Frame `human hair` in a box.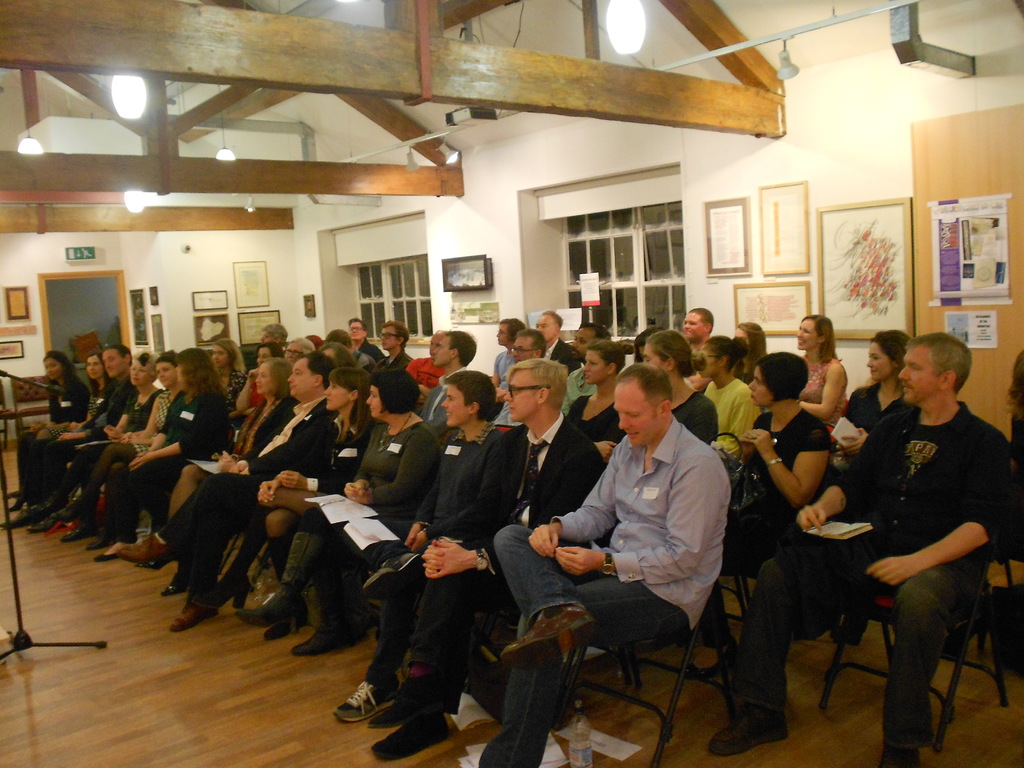
BBox(102, 344, 139, 359).
